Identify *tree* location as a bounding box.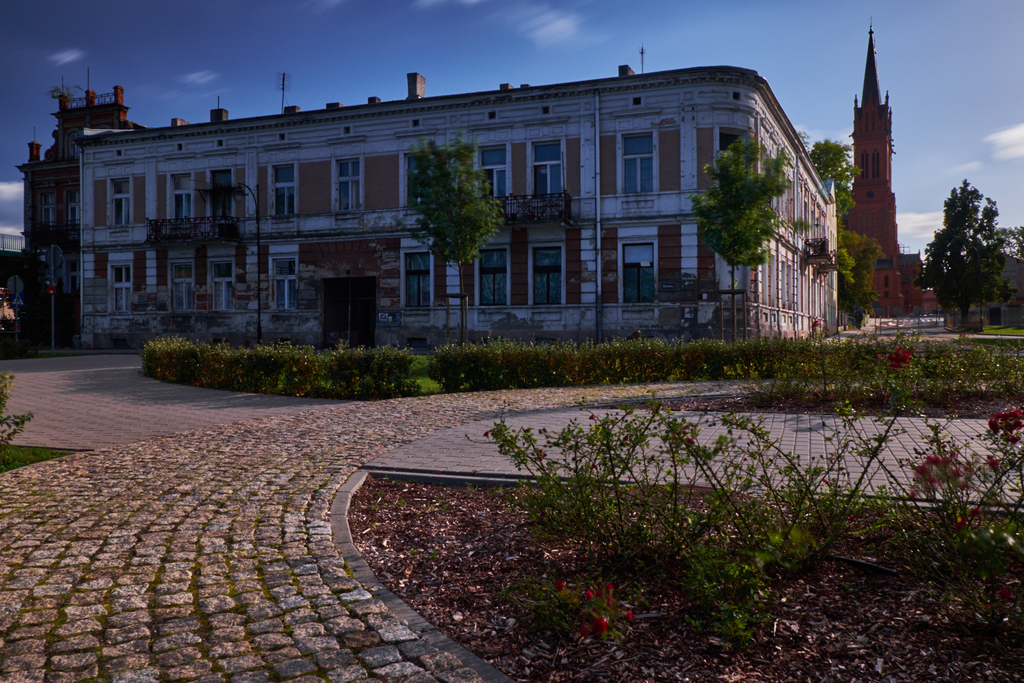
x1=396, y1=129, x2=504, y2=349.
